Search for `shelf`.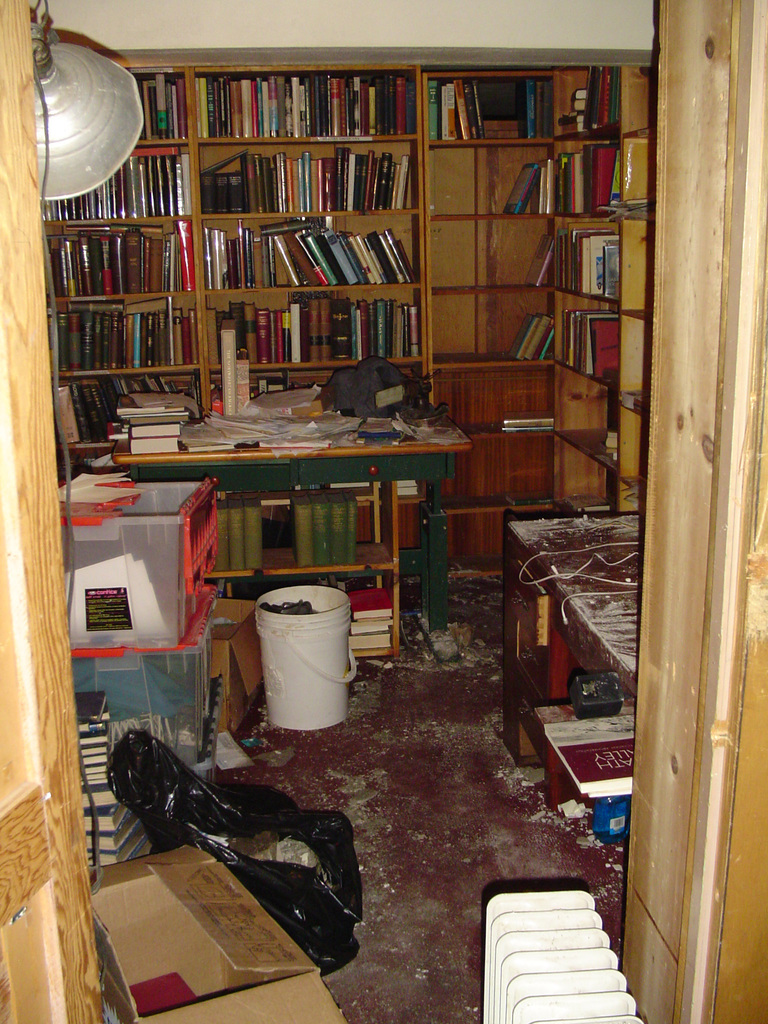
Found at {"left": 417, "top": 136, "right": 552, "bottom": 218}.
